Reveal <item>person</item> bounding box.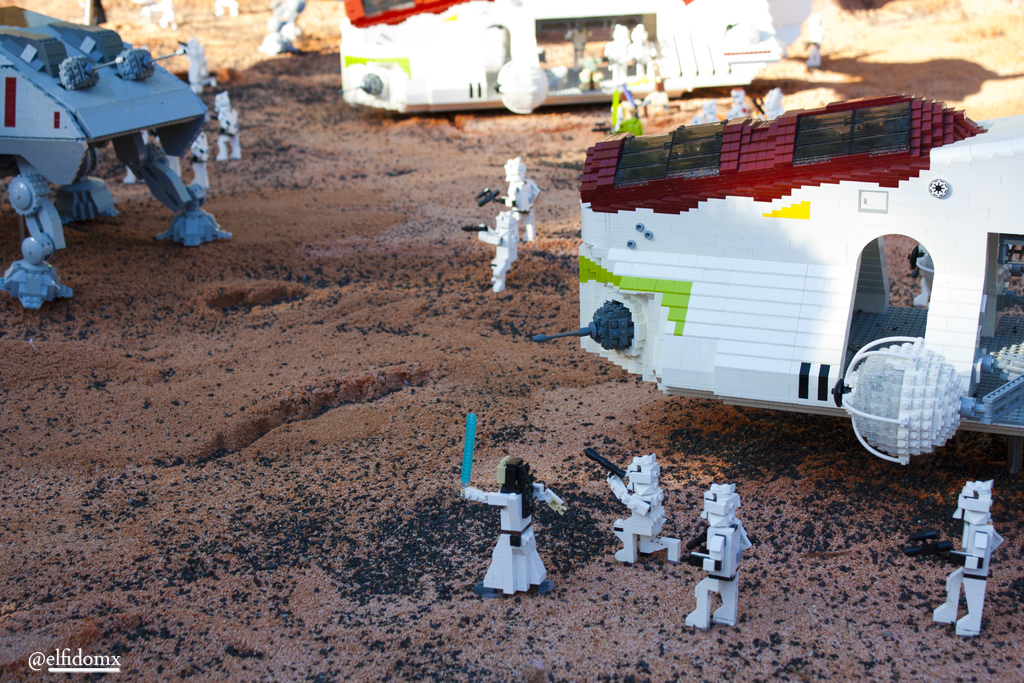
Revealed: (x1=451, y1=449, x2=585, y2=589).
